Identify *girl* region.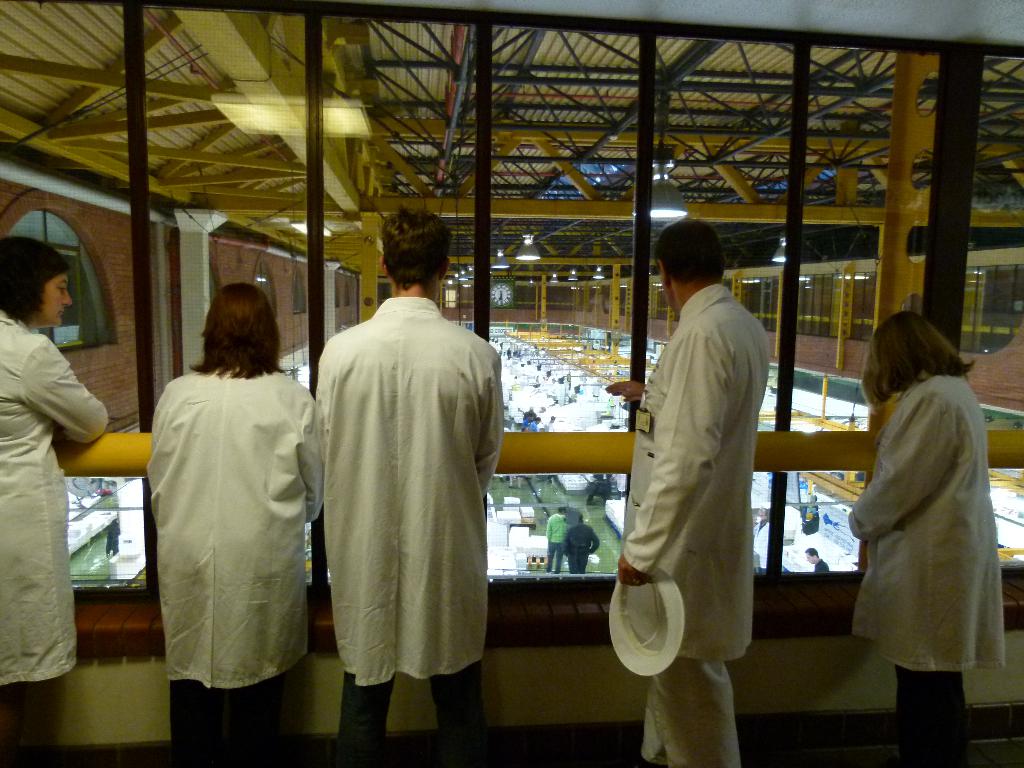
Region: (left=843, top=310, right=1002, bottom=767).
